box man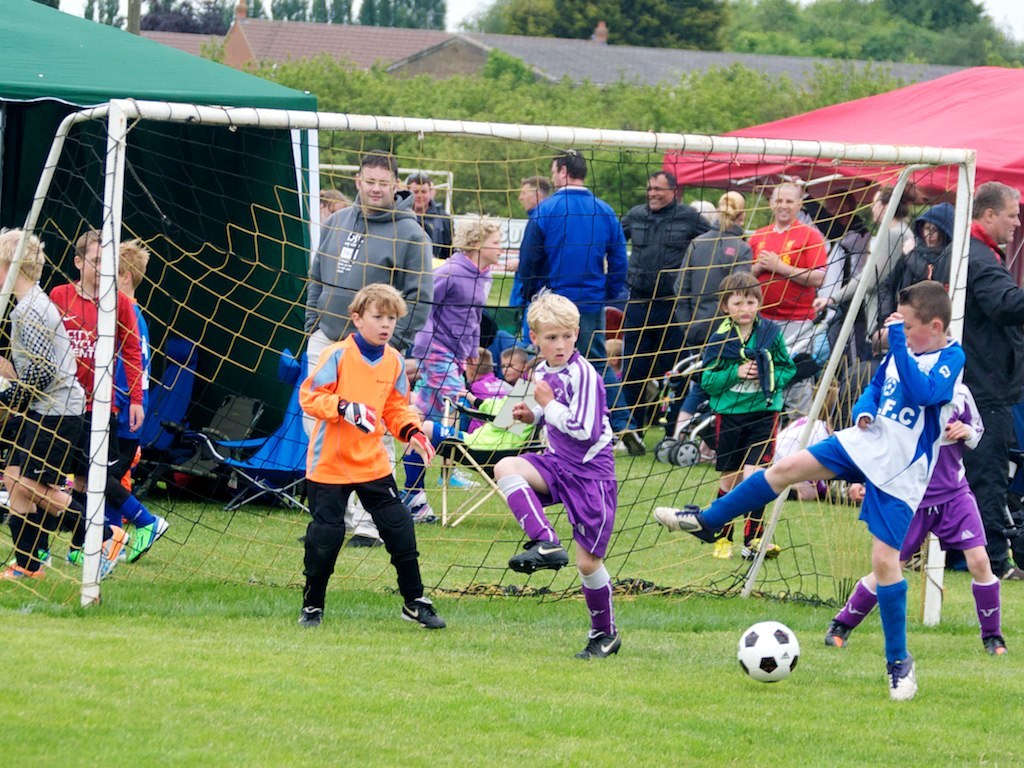
521/176/552/223
